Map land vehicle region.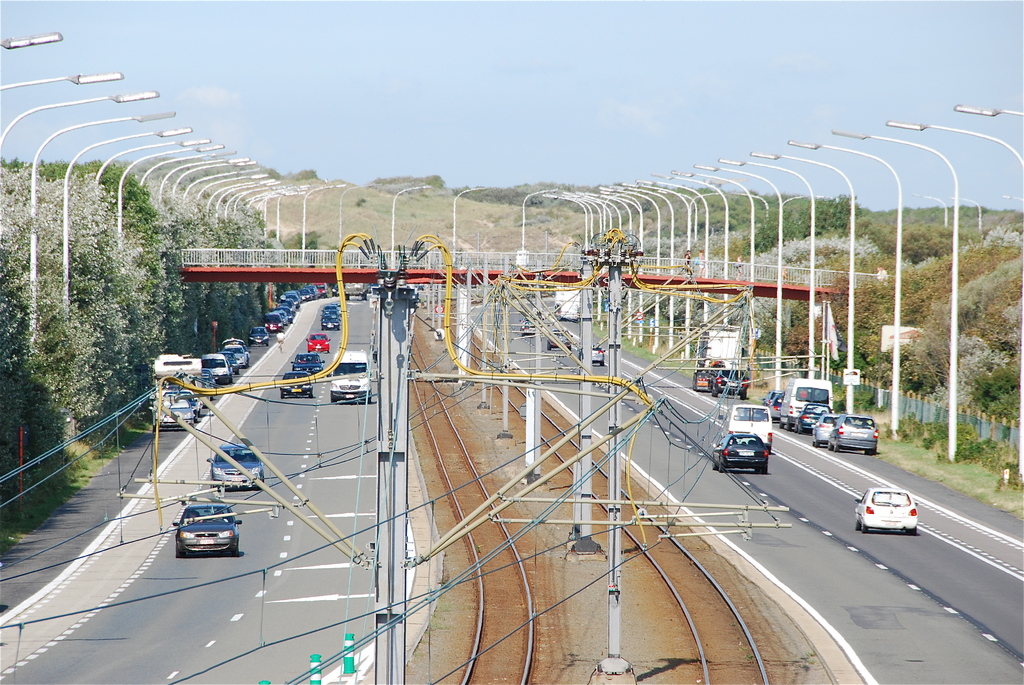
Mapped to <region>708, 432, 769, 476</region>.
